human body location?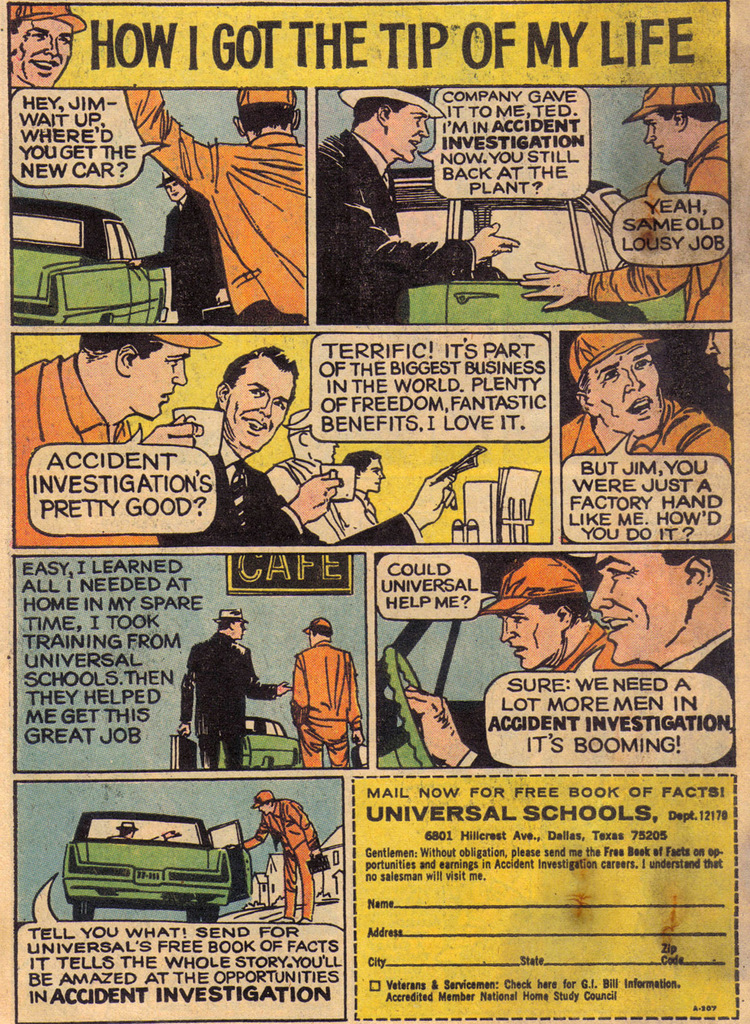
rect(17, 328, 225, 546)
